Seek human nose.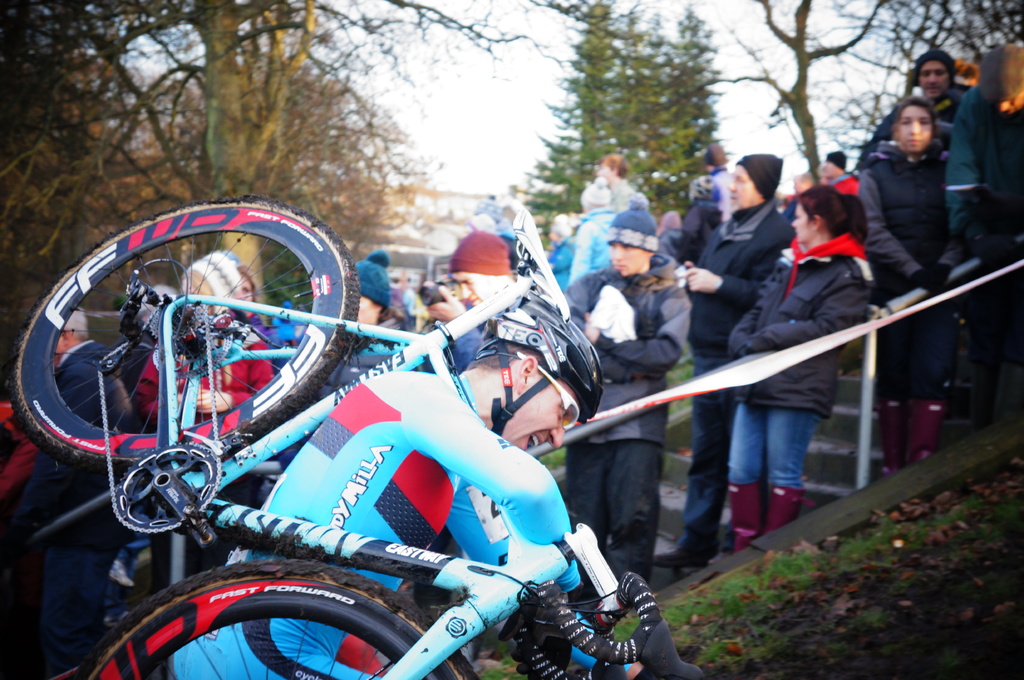
[left=552, top=418, right=563, bottom=445].
